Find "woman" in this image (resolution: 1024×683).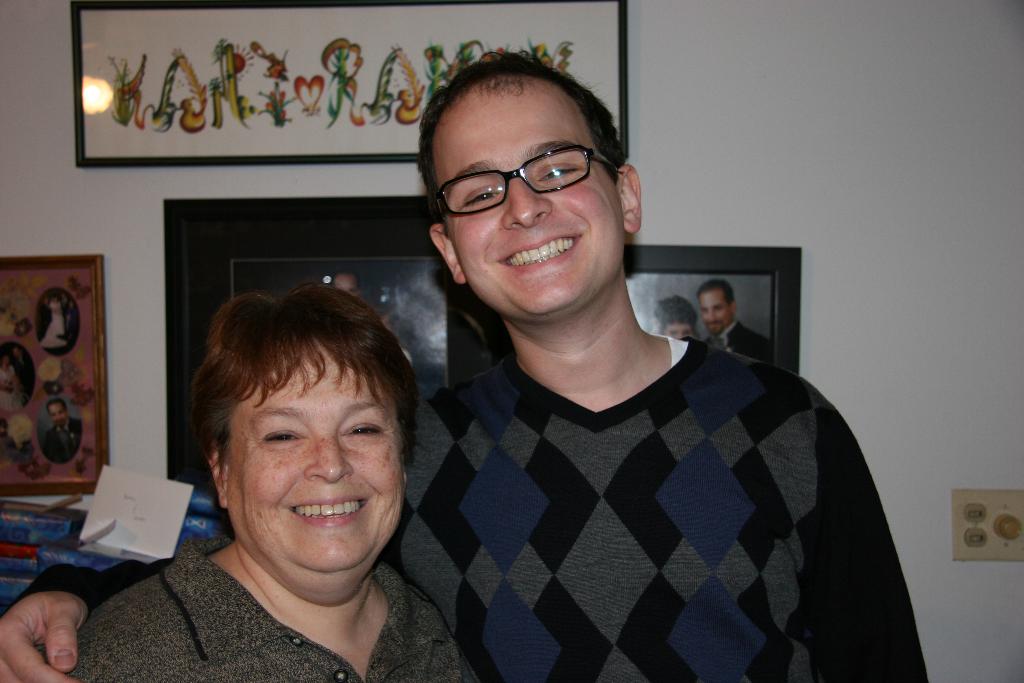
<box>88,252,487,677</box>.
